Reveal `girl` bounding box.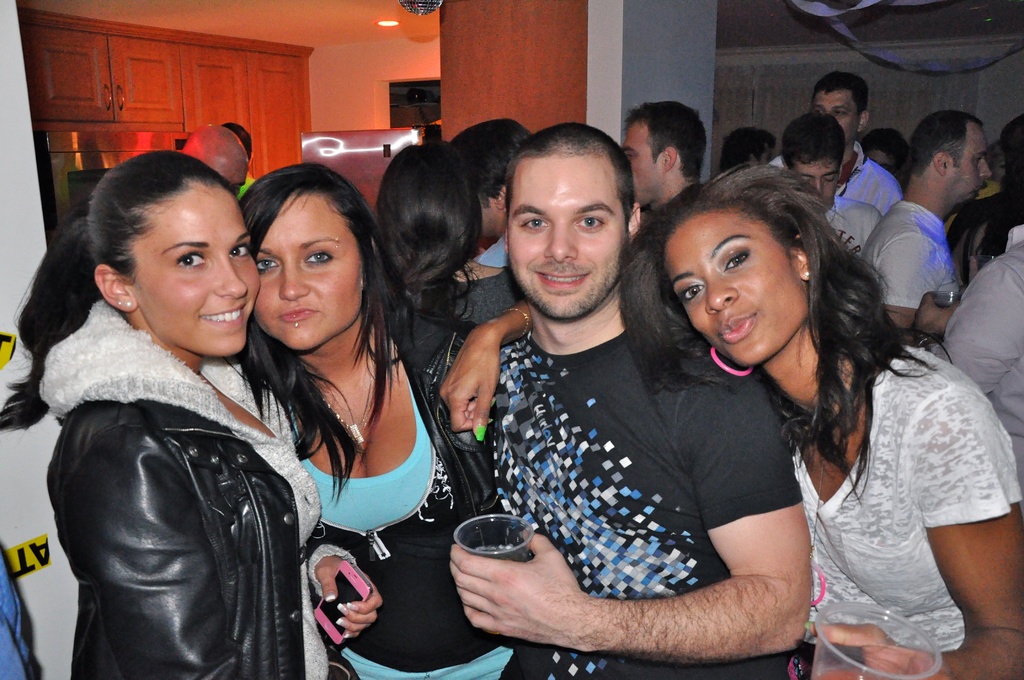
Revealed: select_region(438, 164, 1023, 679).
